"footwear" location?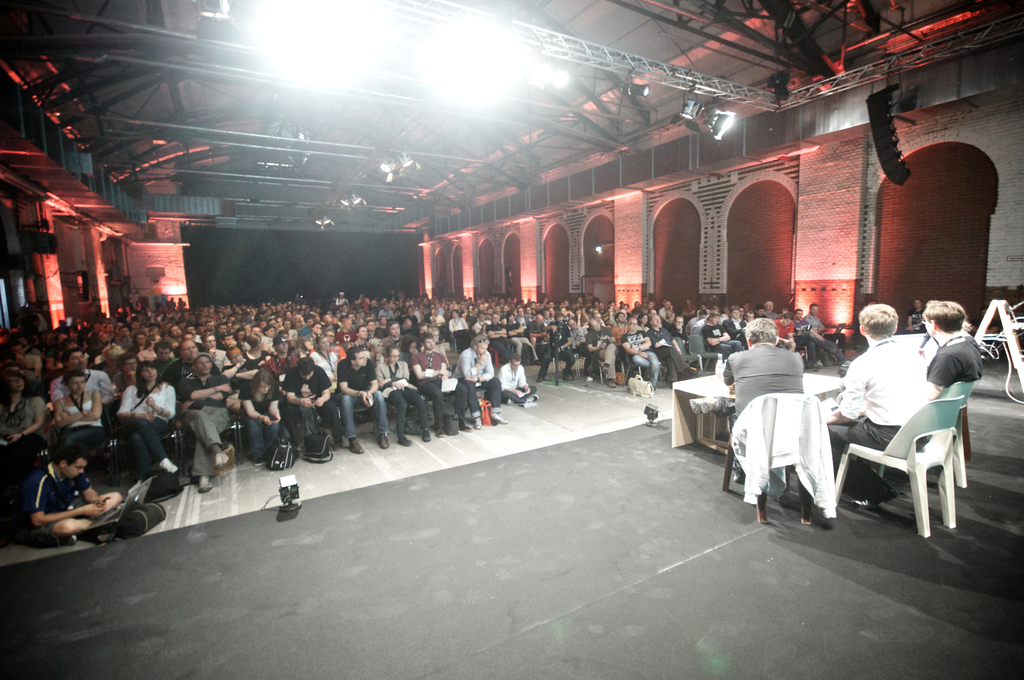
BBox(605, 378, 616, 386)
